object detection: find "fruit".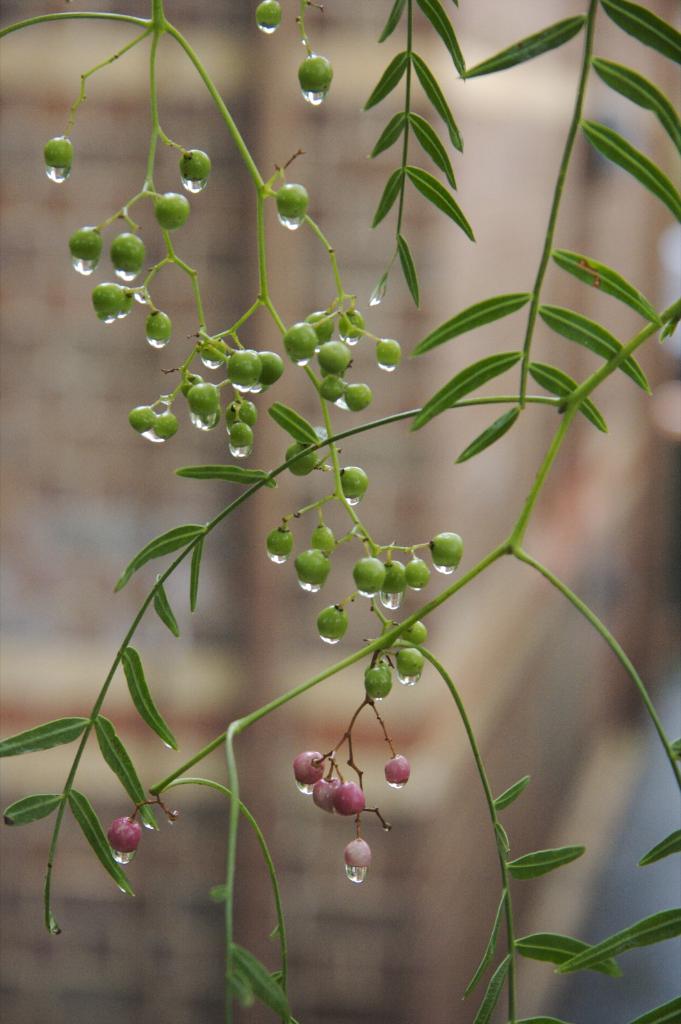
pyautogui.locateOnScreen(337, 781, 370, 814).
